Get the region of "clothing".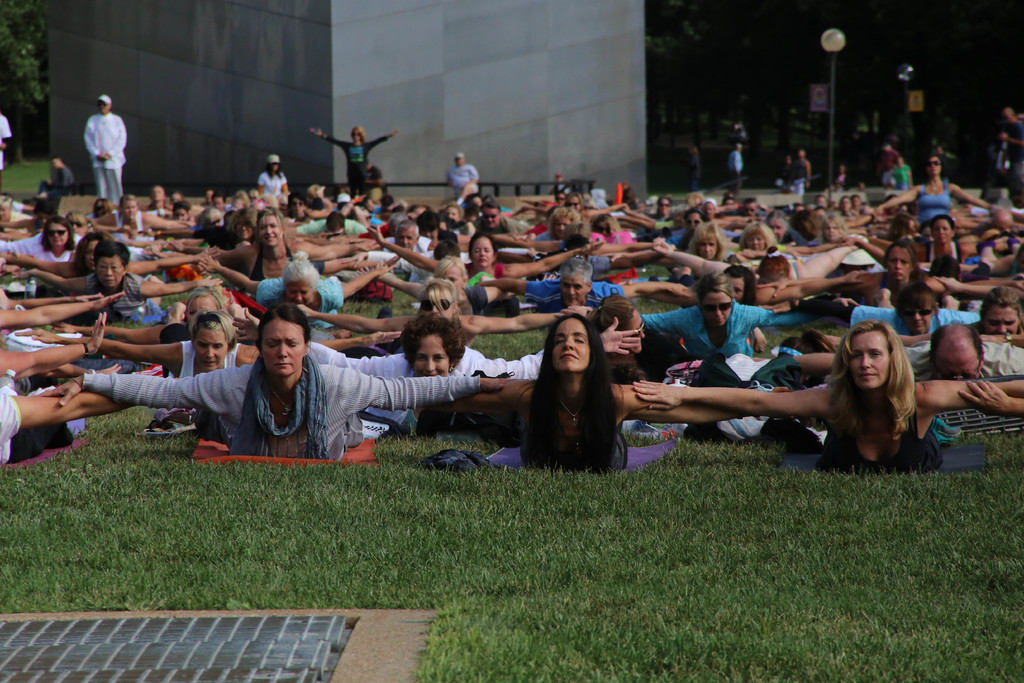
[x1=479, y1=365, x2=684, y2=466].
